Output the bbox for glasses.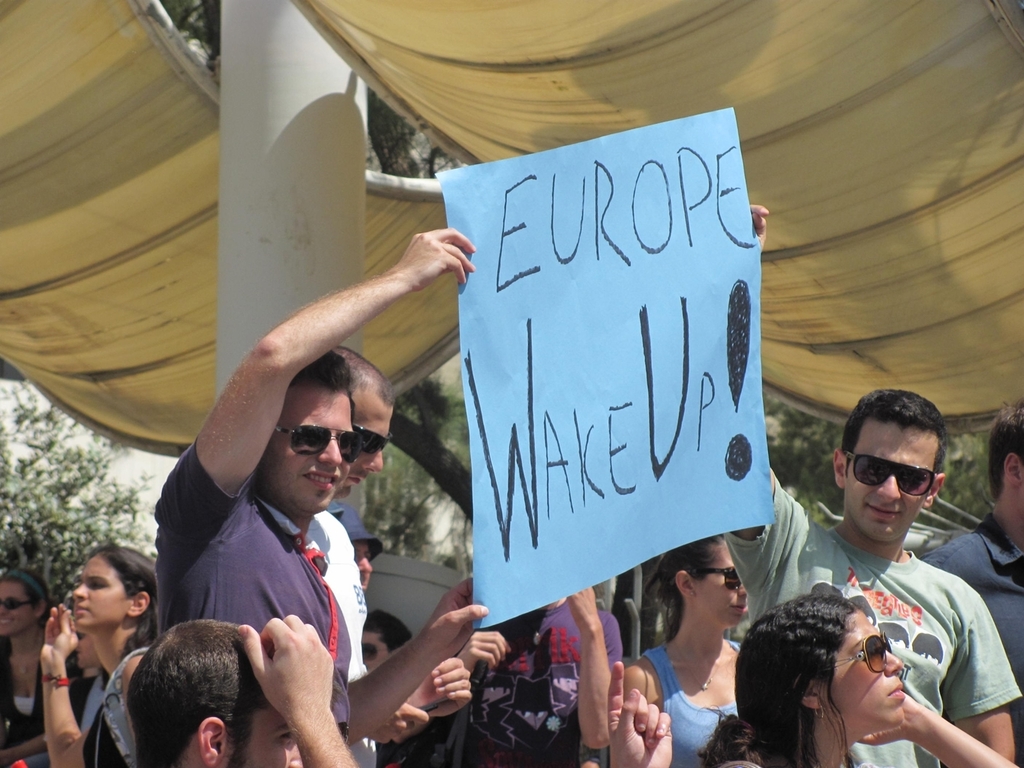
box(841, 447, 941, 498).
